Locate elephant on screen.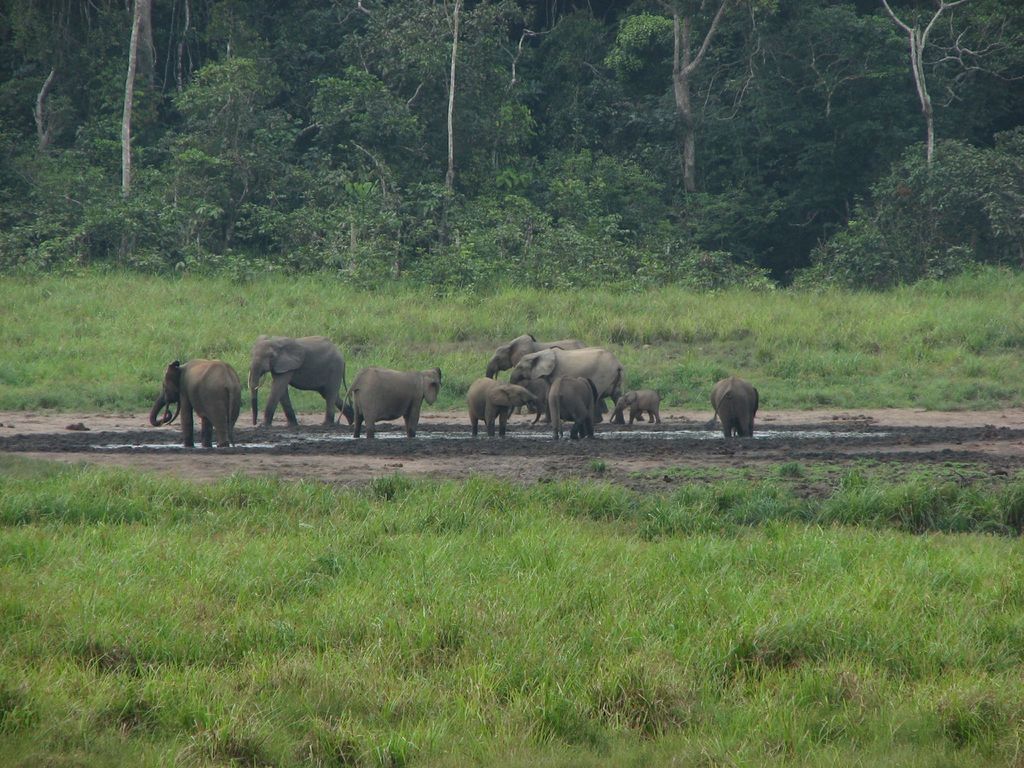
On screen at bbox(483, 330, 581, 410).
